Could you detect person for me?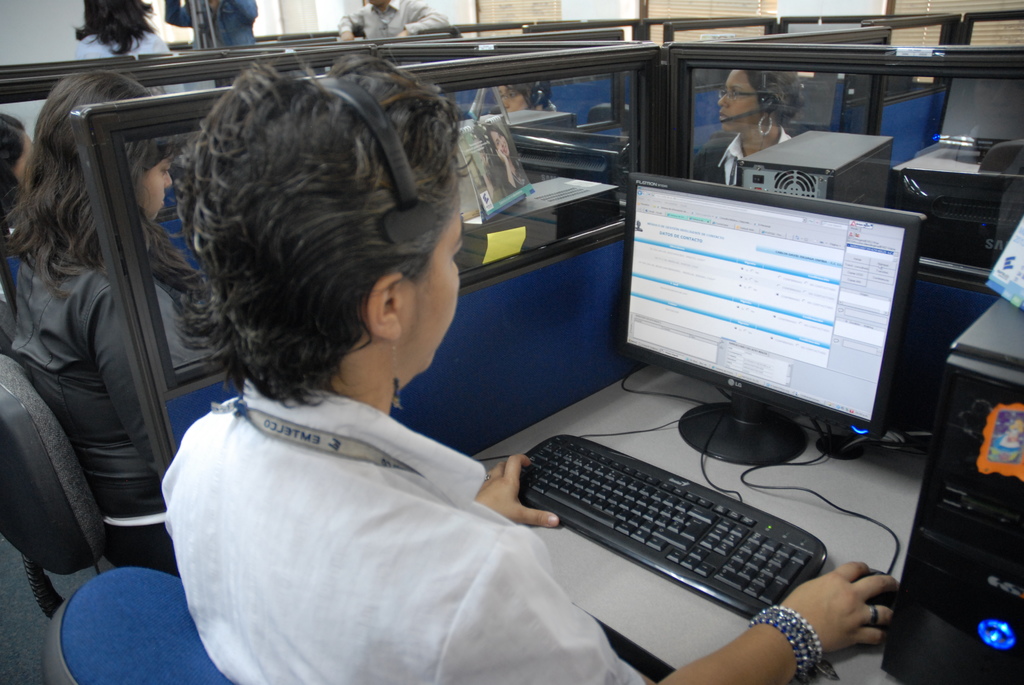
Detection result: l=337, t=0, r=454, b=43.
